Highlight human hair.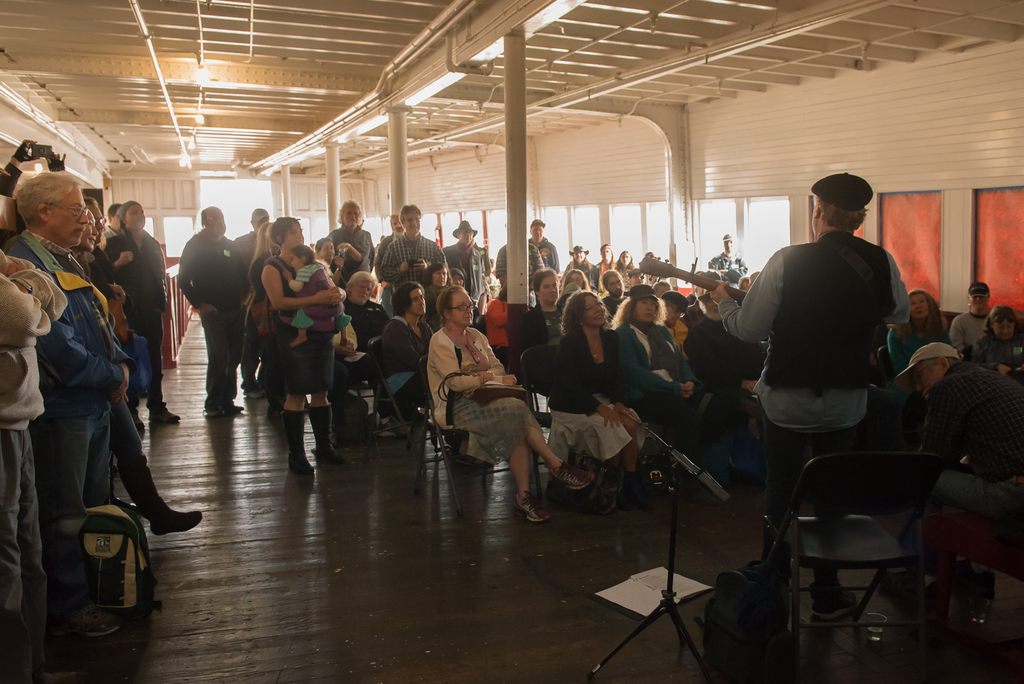
Highlighted region: [left=618, top=249, right=636, bottom=269].
